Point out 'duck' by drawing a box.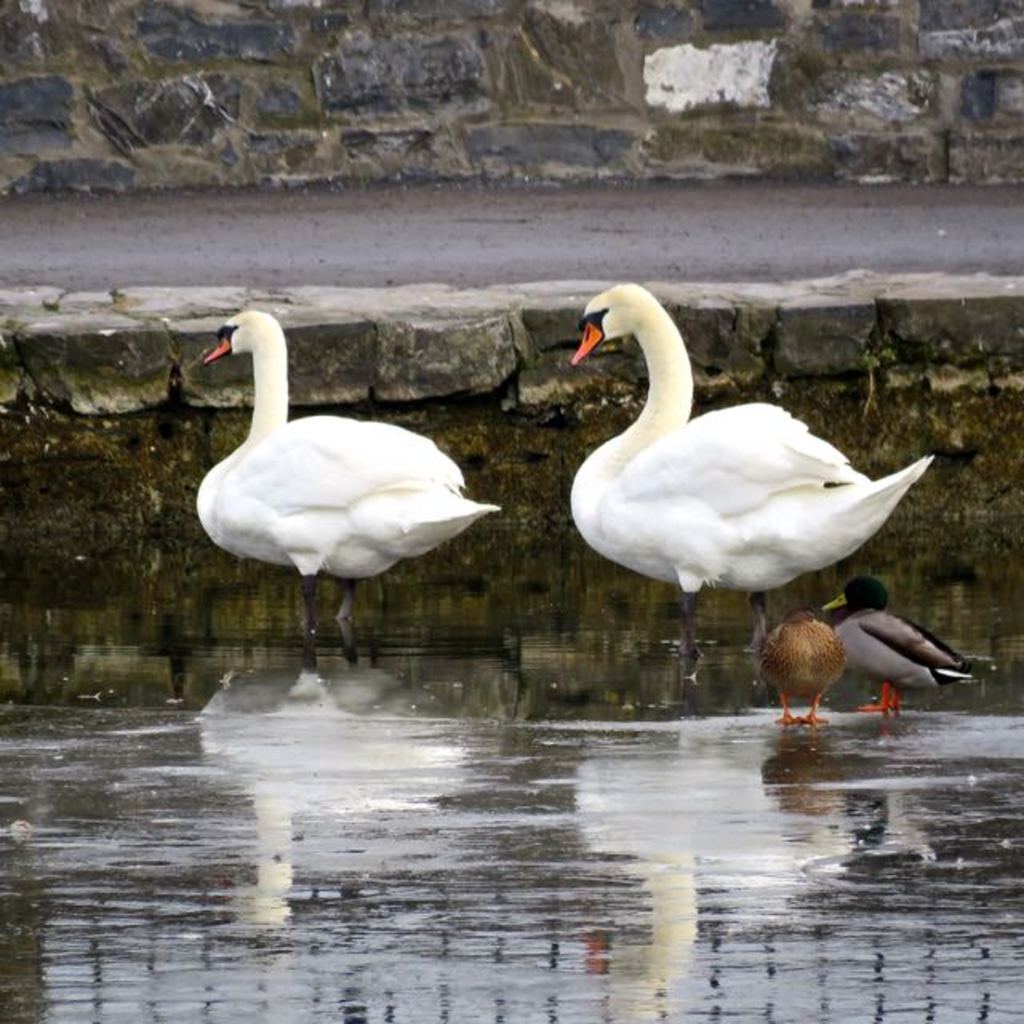
{"left": 566, "top": 283, "right": 946, "bottom": 598}.
